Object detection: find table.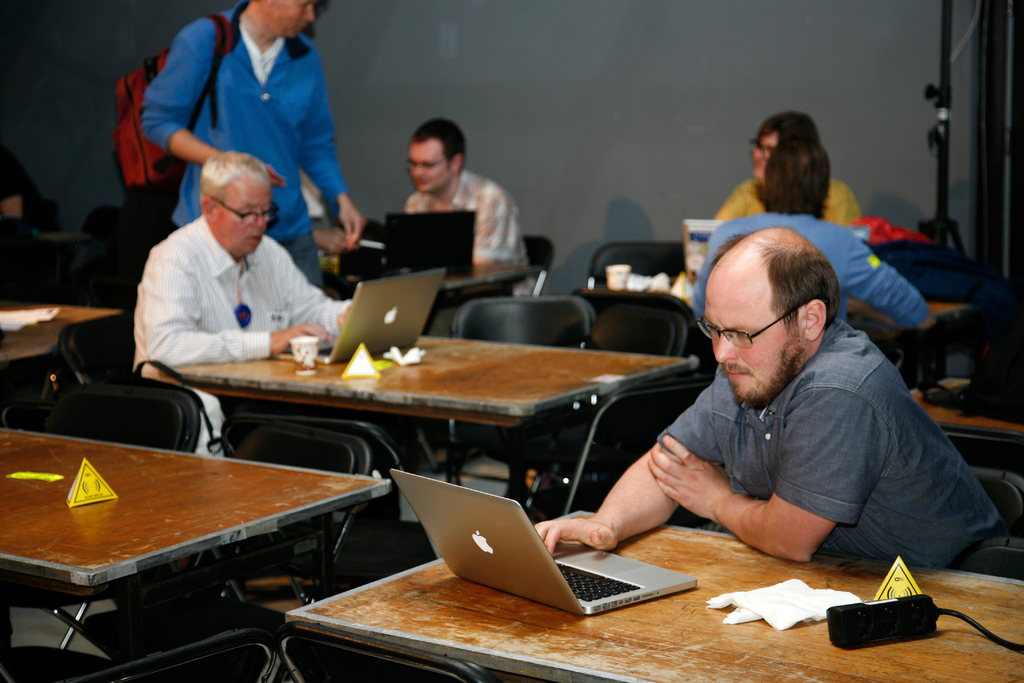
<box>906,375,1023,458</box>.
